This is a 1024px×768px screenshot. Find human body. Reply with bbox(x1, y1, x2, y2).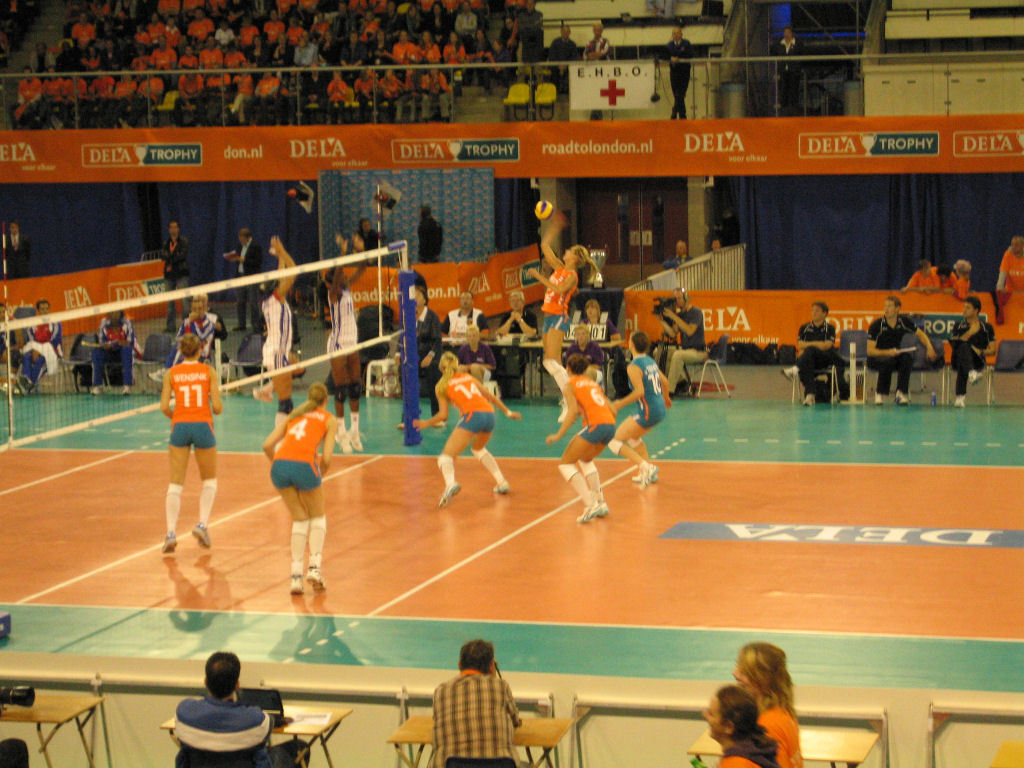
bbox(249, 36, 268, 61).
